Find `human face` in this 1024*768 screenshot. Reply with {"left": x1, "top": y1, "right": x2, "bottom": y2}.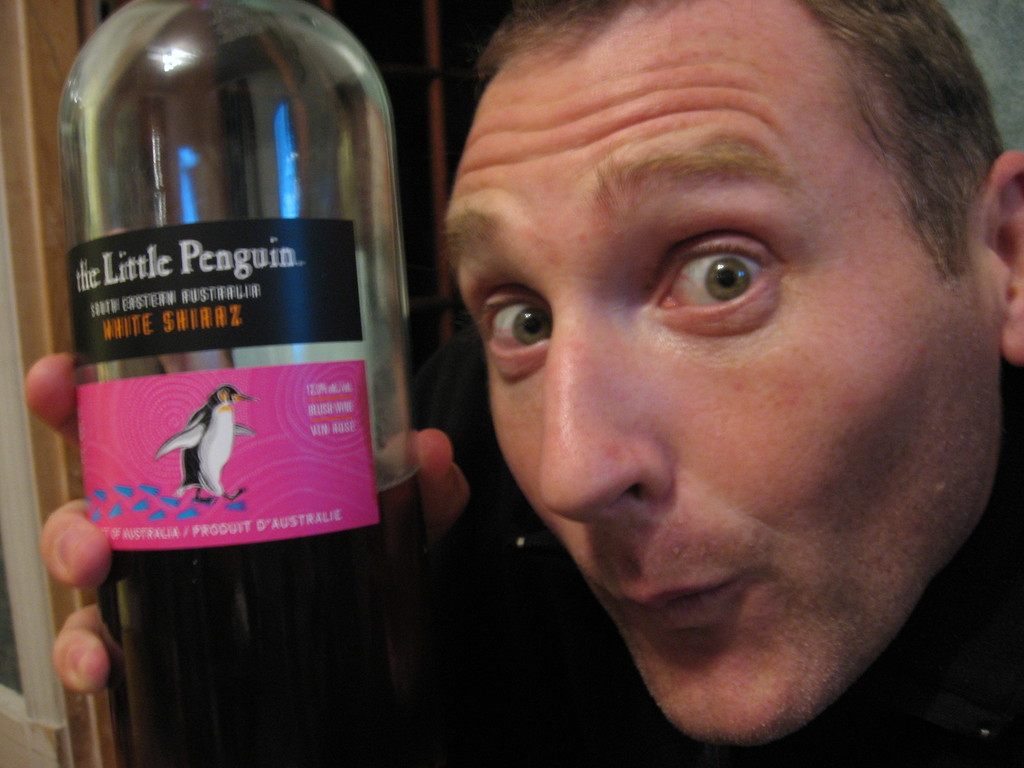
{"left": 442, "top": 0, "right": 1005, "bottom": 747}.
